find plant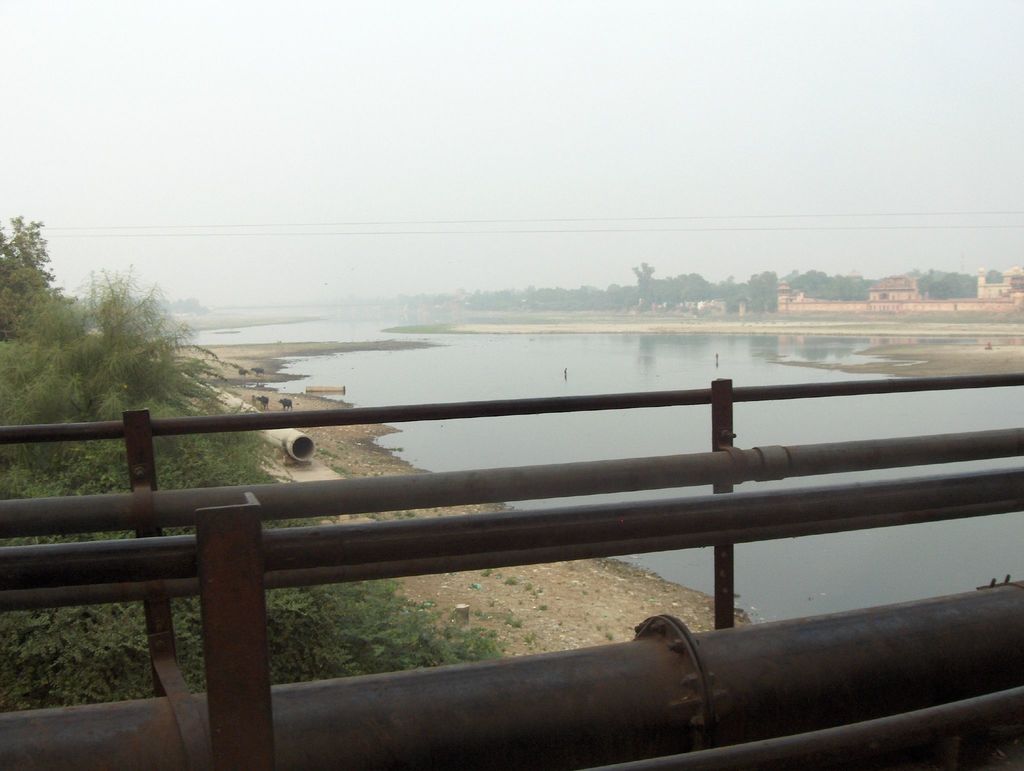
[330,462,346,475]
